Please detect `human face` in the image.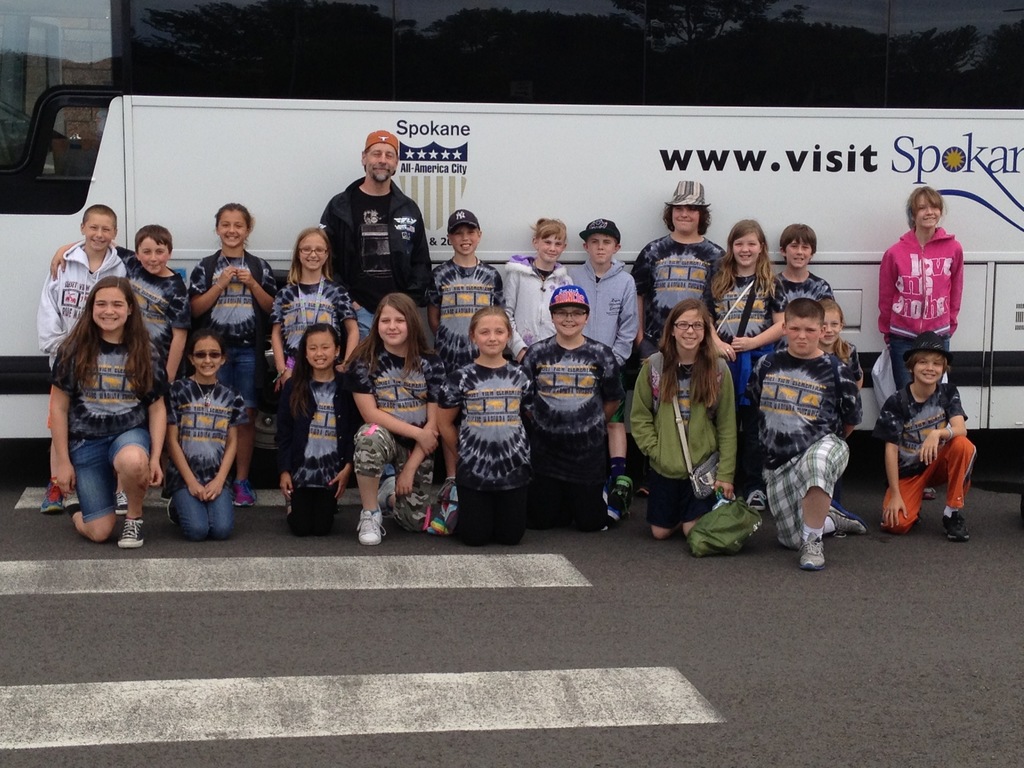
l=138, t=237, r=170, b=275.
